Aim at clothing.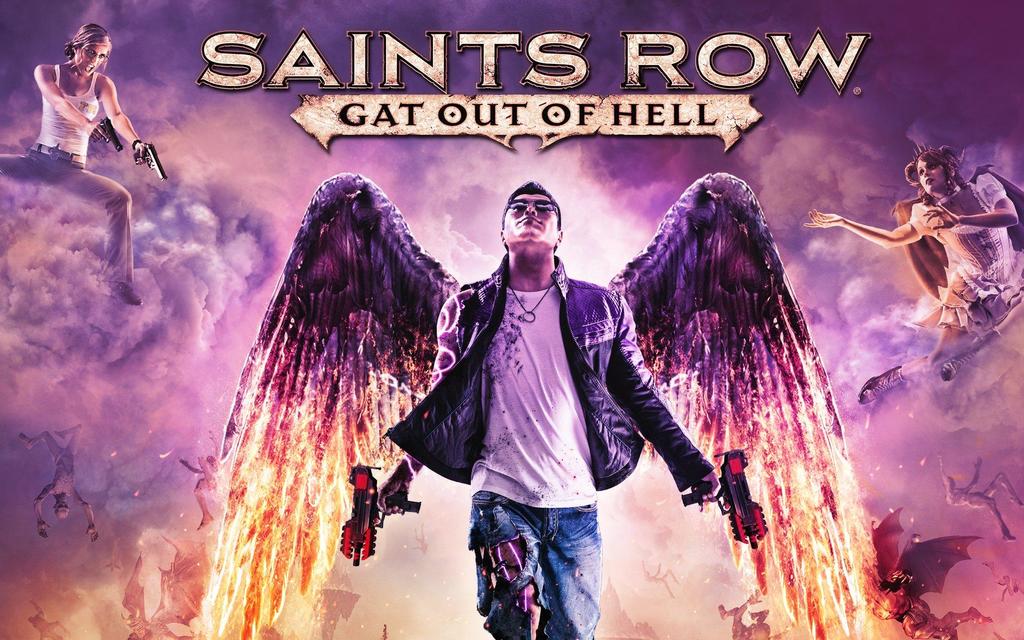
Aimed at (x1=388, y1=246, x2=713, y2=639).
